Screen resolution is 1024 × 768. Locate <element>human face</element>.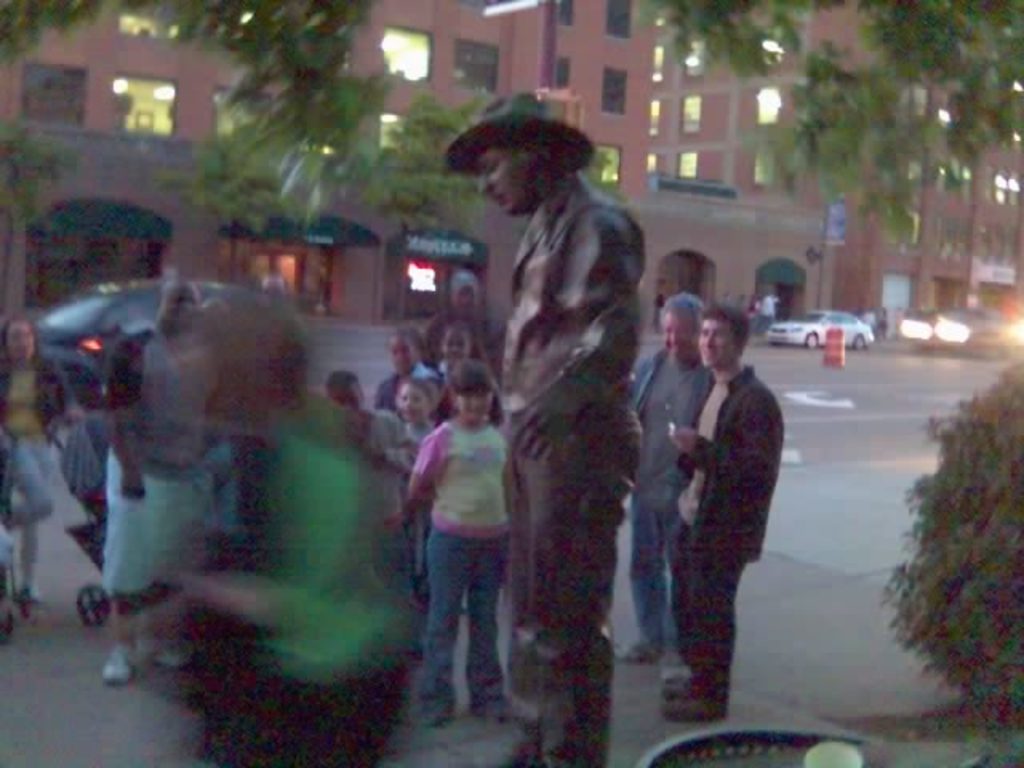
[458, 387, 498, 419].
